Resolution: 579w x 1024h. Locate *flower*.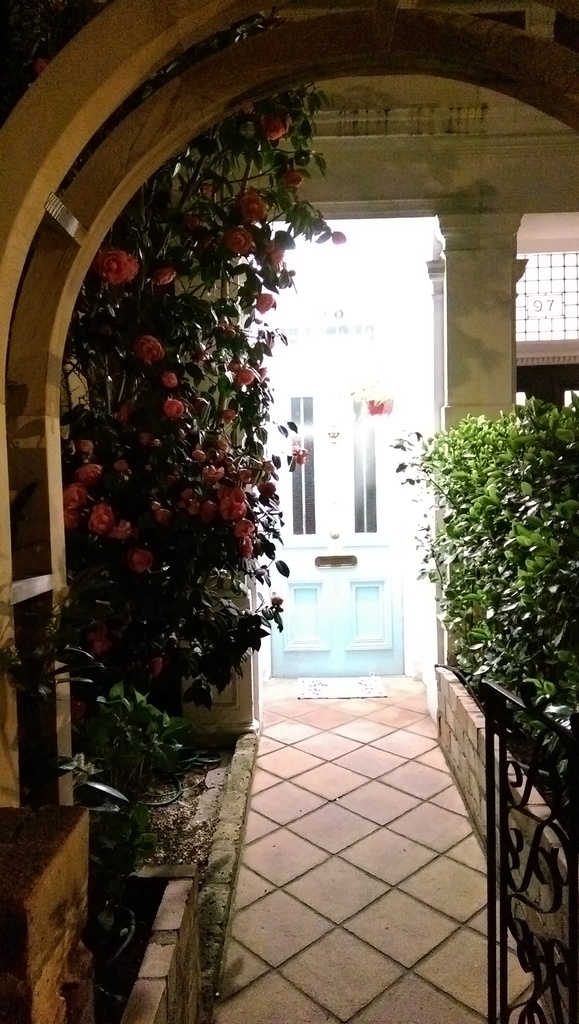
bbox=(101, 250, 136, 282).
